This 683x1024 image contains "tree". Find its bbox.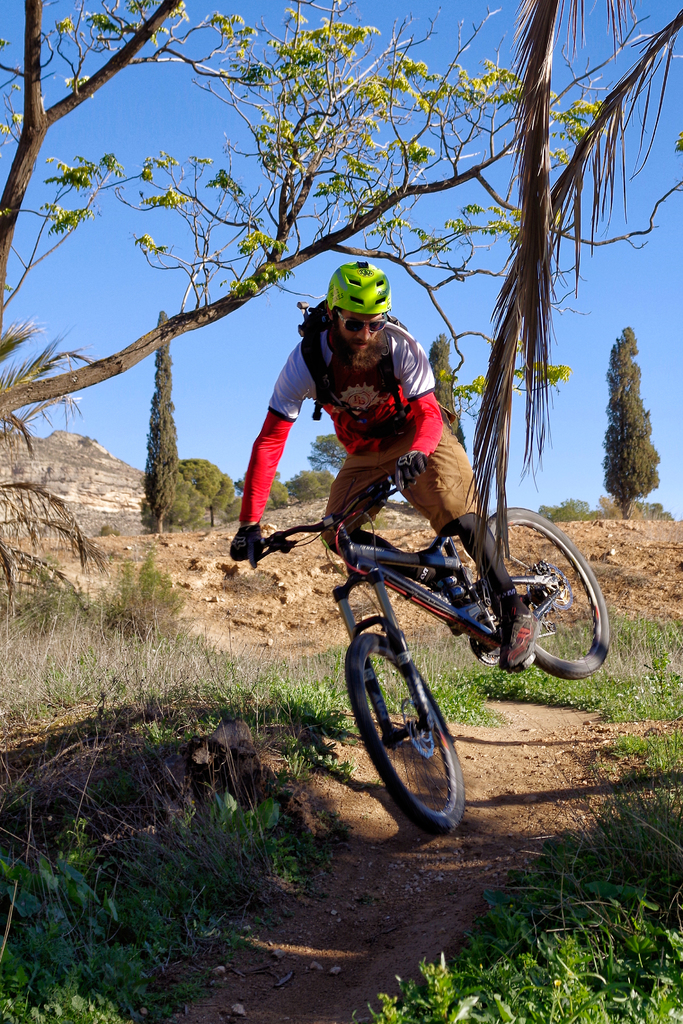
bbox=[179, 457, 220, 503].
